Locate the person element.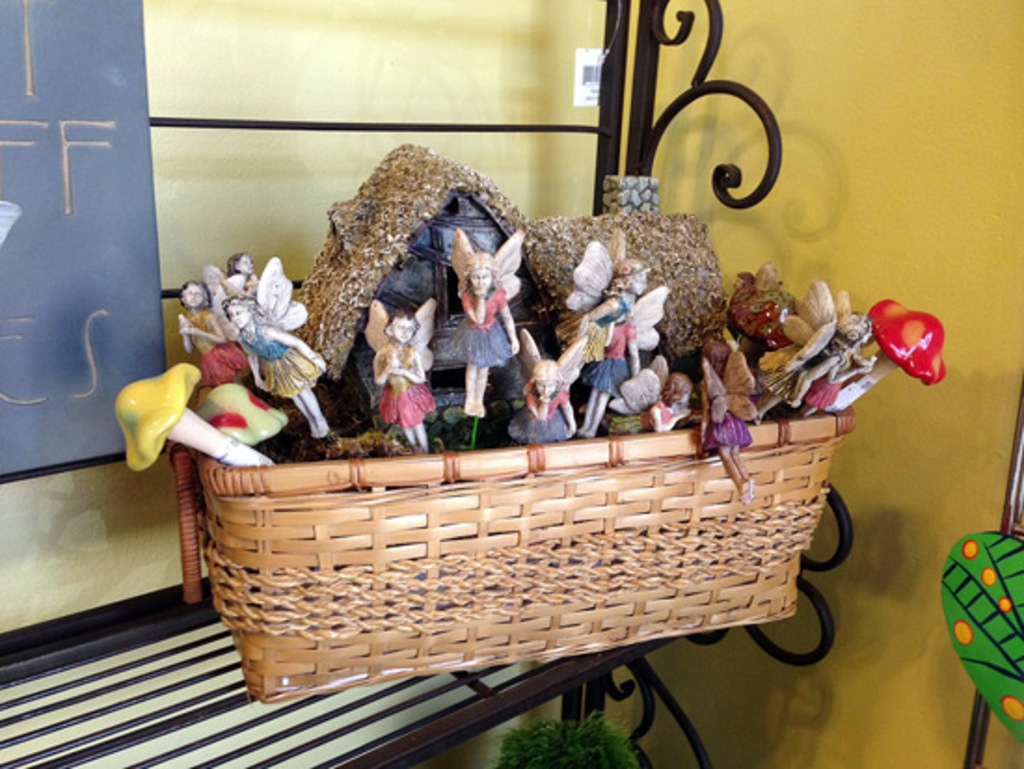
Element bbox: detection(505, 358, 575, 445).
